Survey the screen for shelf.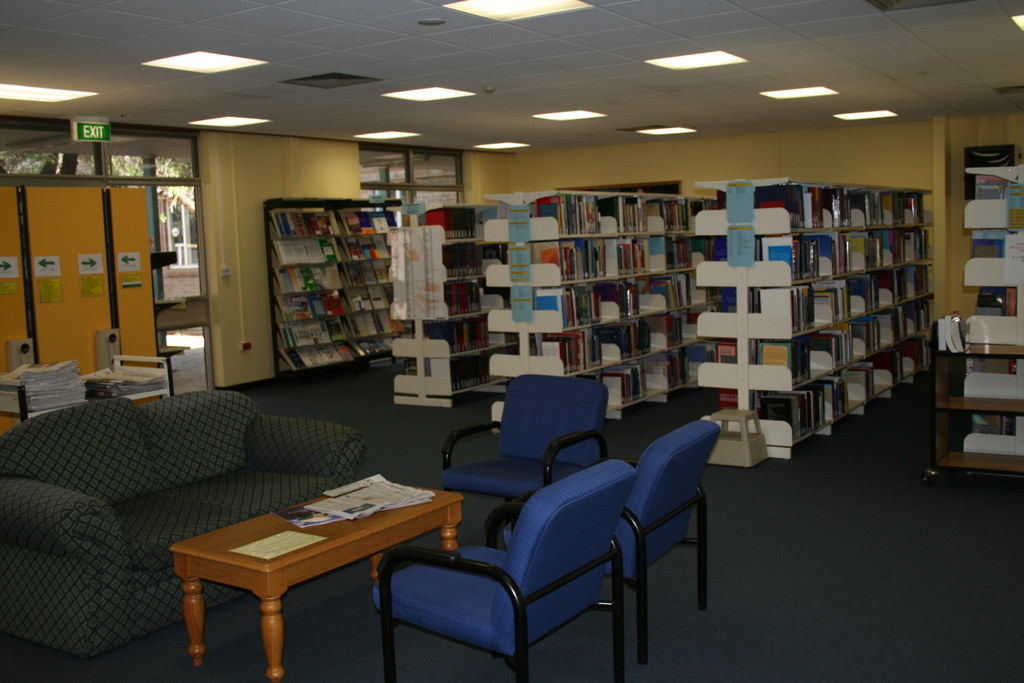
Survey found: [355, 342, 392, 351].
